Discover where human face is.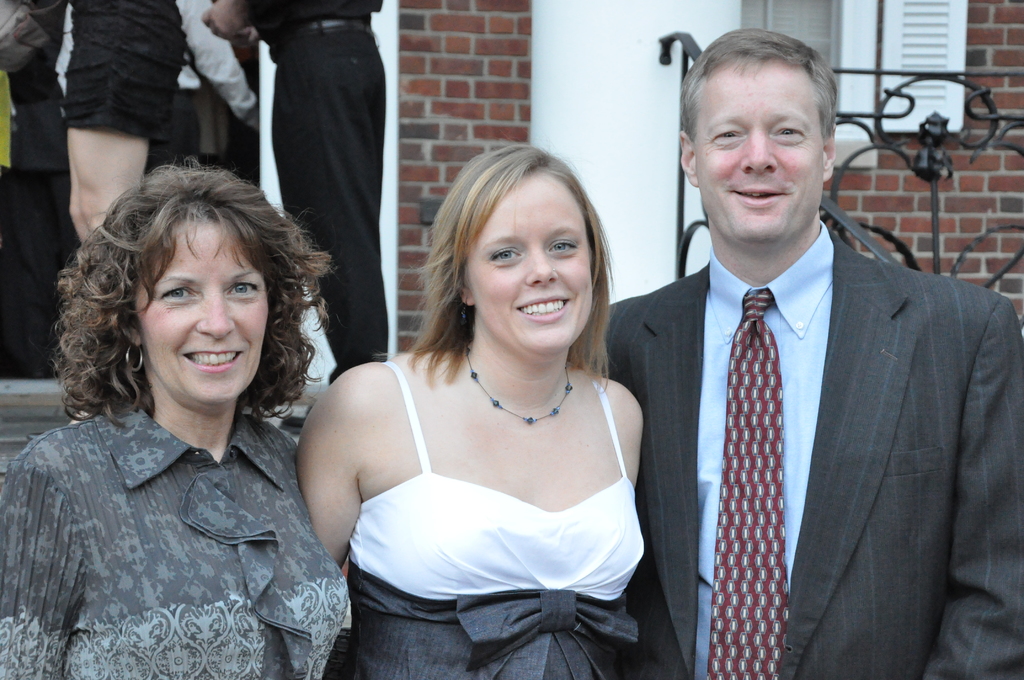
Discovered at select_region(691, 56, 826, 252).
